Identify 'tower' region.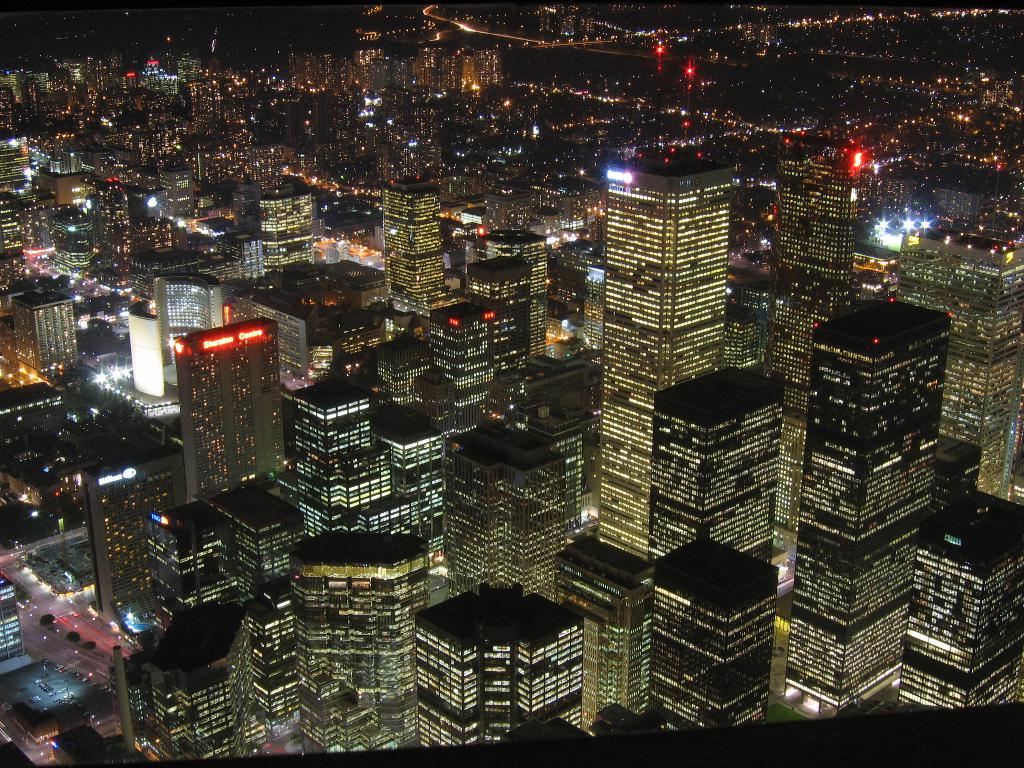
Region: Rect(209, 470, 308, 741).
